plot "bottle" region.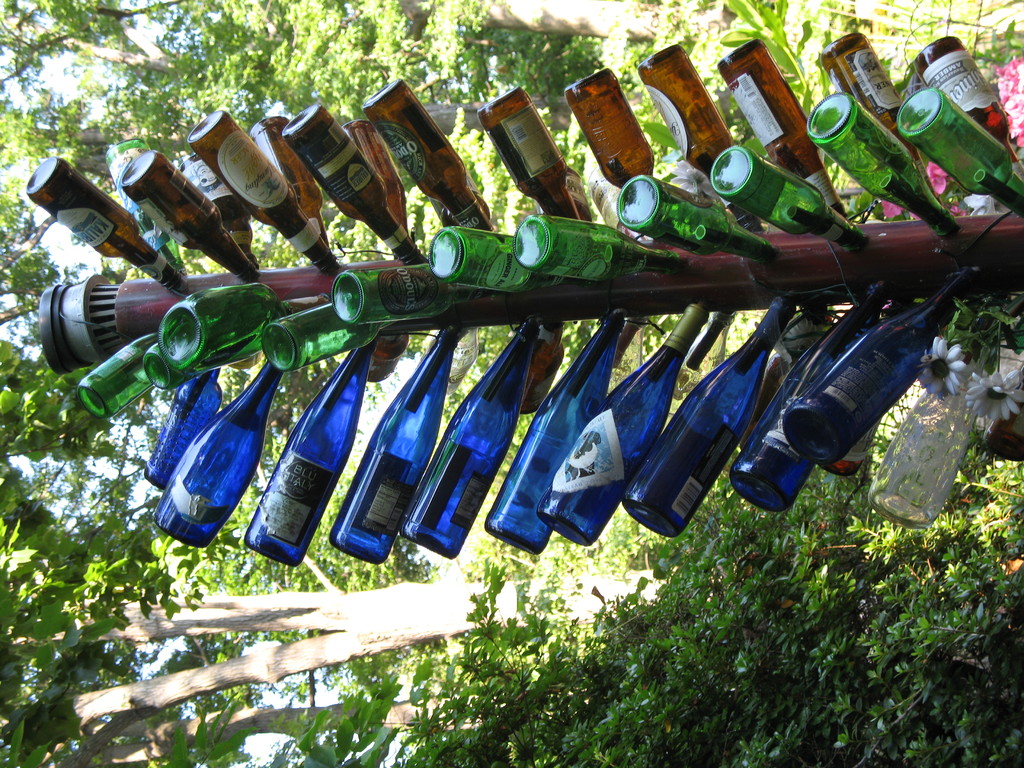
Plotted at [x1=434, y1=216, x2=588, y2=290].
